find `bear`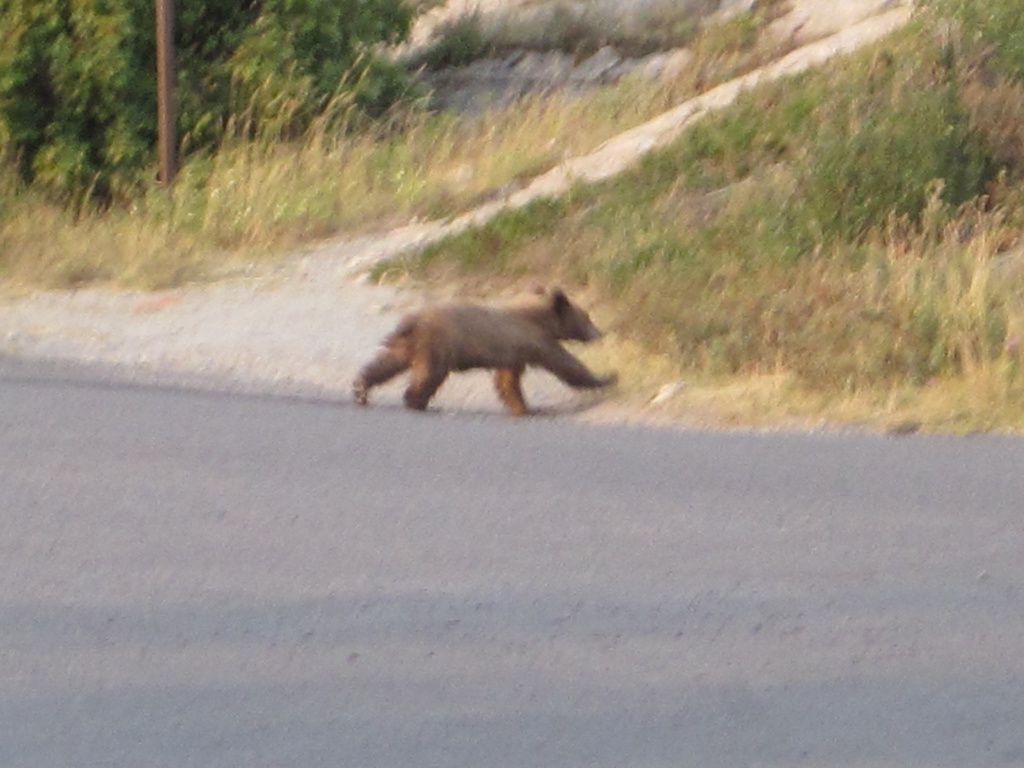
bbox=(349, 284, 619, 418)
